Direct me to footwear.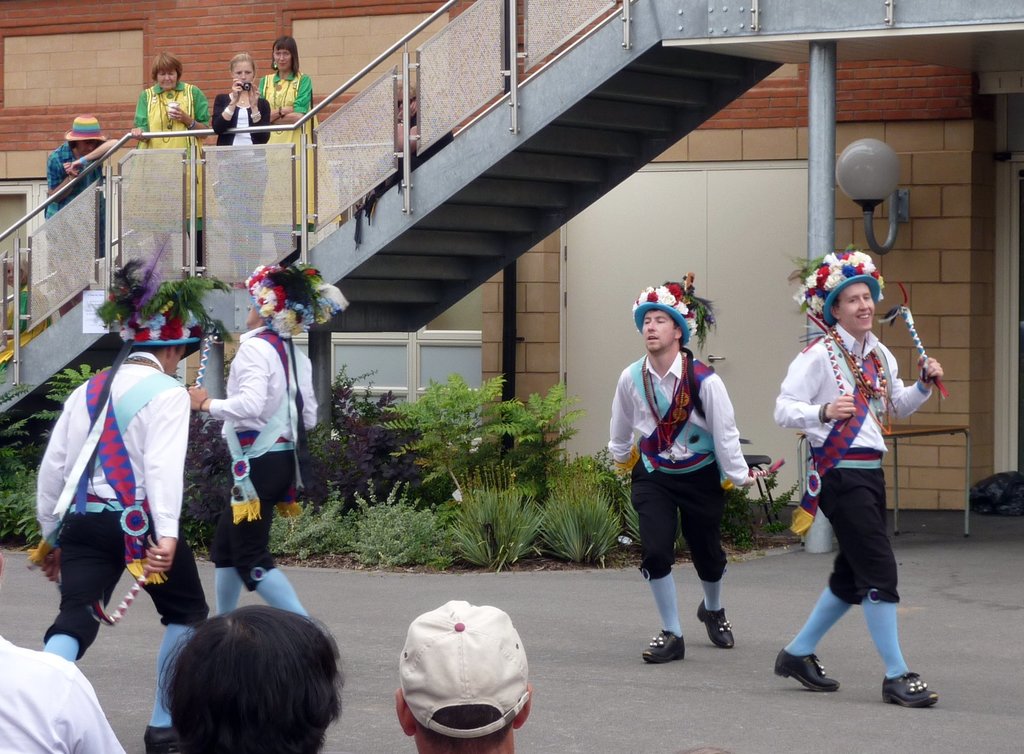
Direction: (x1=645, y1=625, x2=691, y2=666).
